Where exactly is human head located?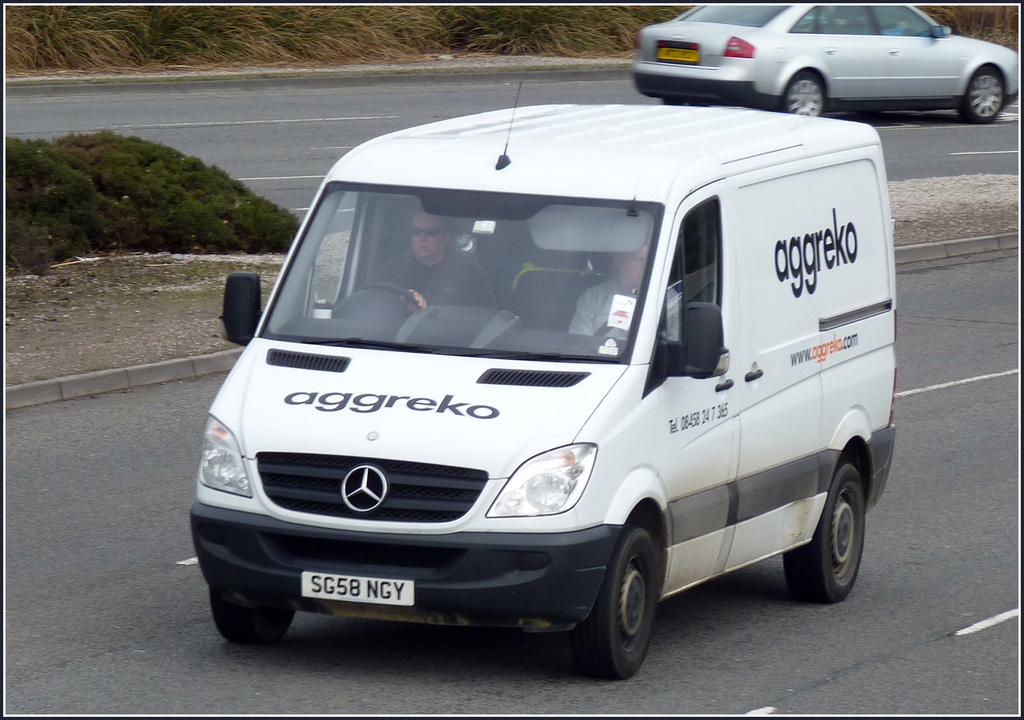
Its bounding box is <bbox>610, 243, 649, 288</bbox>.
